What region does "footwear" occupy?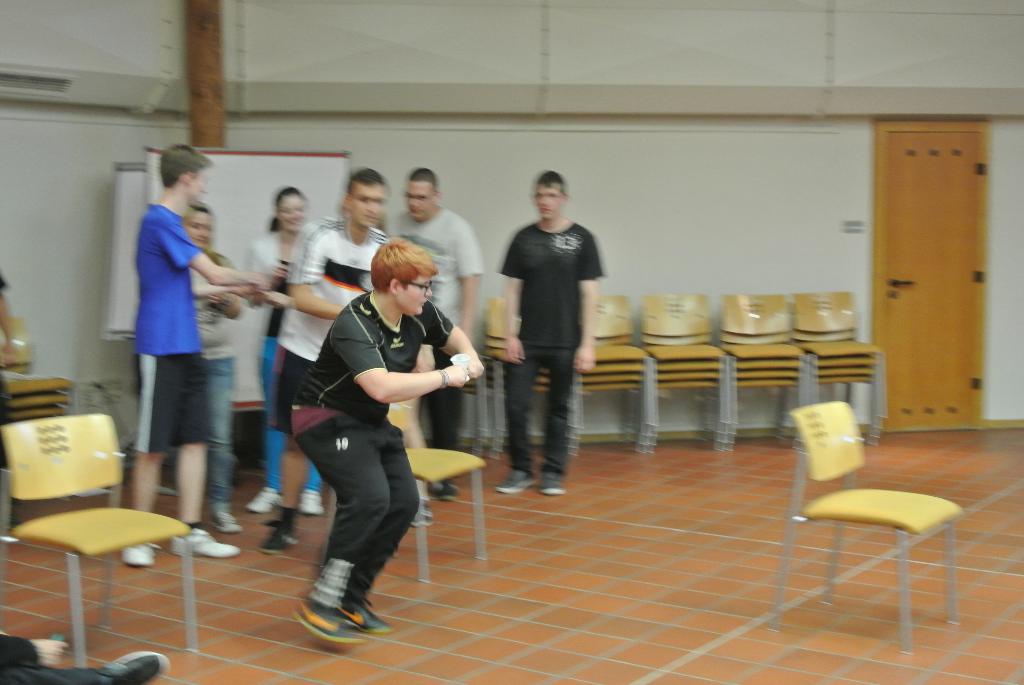
BBox(493, 466, 535, 492).
